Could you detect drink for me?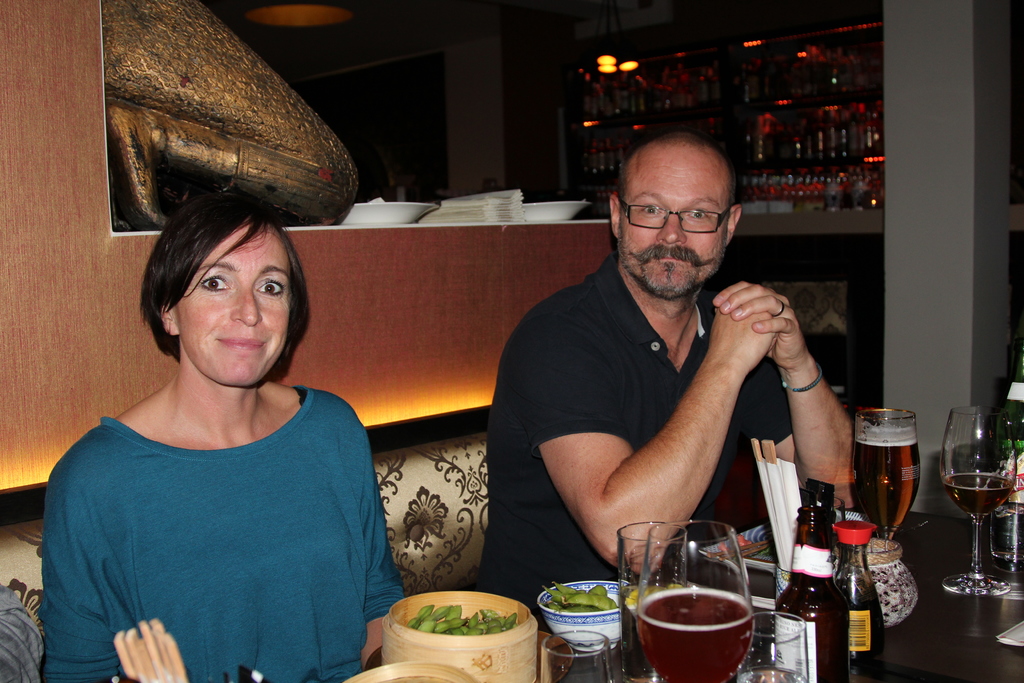
Detection result: <box>849,436,921,541</box>.
